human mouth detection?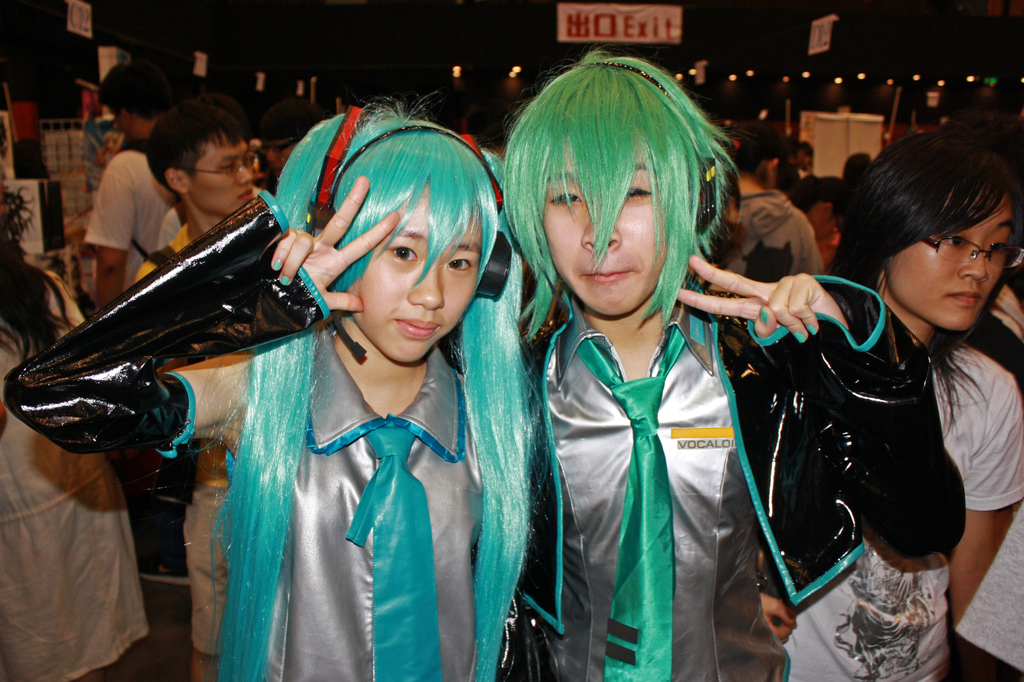
x1=578 y1=261 x2=632 y2=290
